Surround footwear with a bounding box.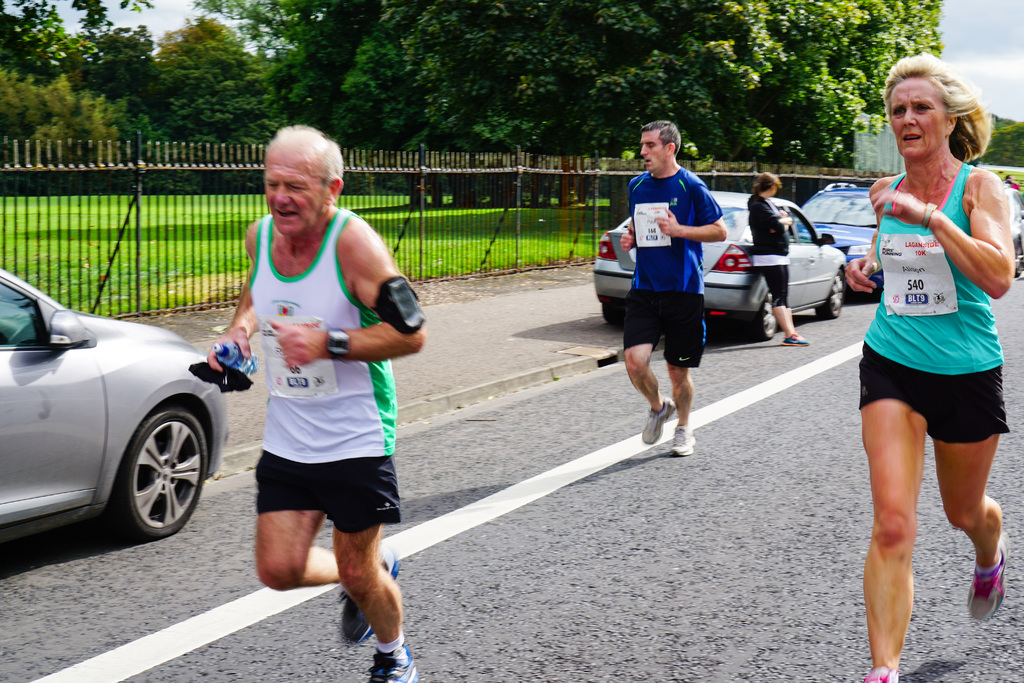
[861, 666, 902, 682].
